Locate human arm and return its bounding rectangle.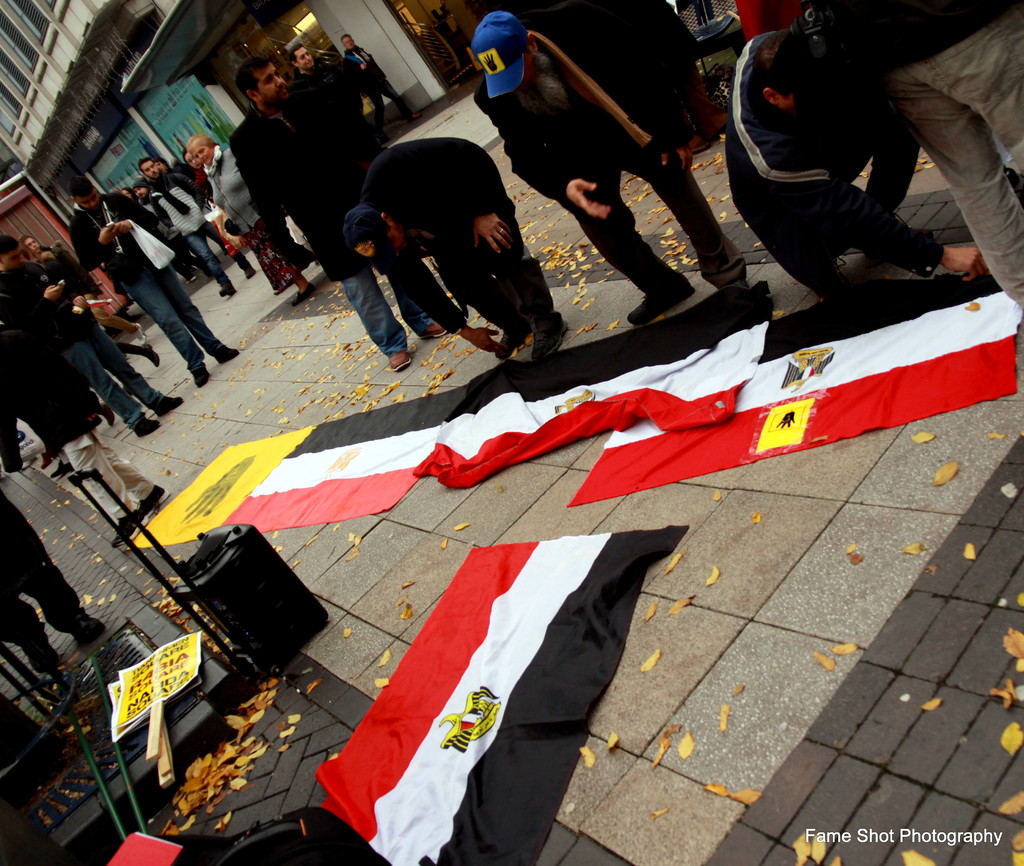
box(0, 275, 63, 326).
